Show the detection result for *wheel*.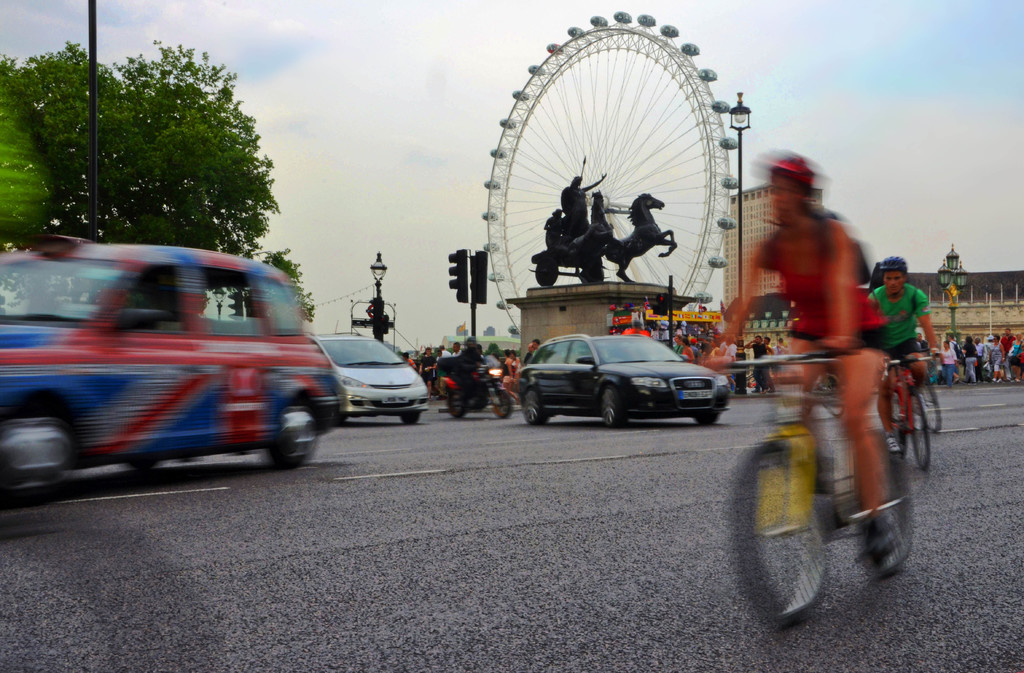
bbox=(398, 402, 417, 427).
